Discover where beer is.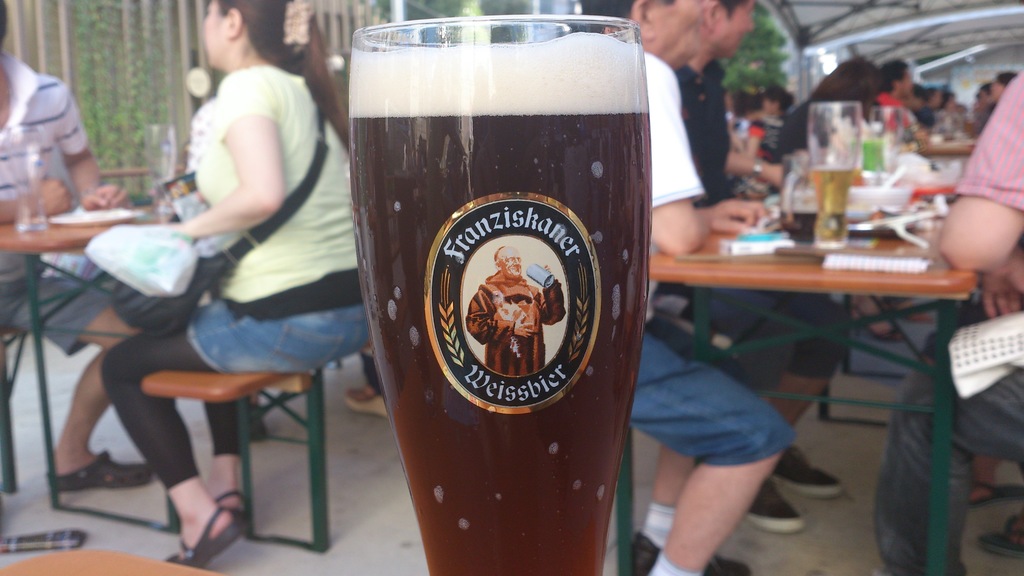
Discovered at l=346, t=32, r=653, b=575.
